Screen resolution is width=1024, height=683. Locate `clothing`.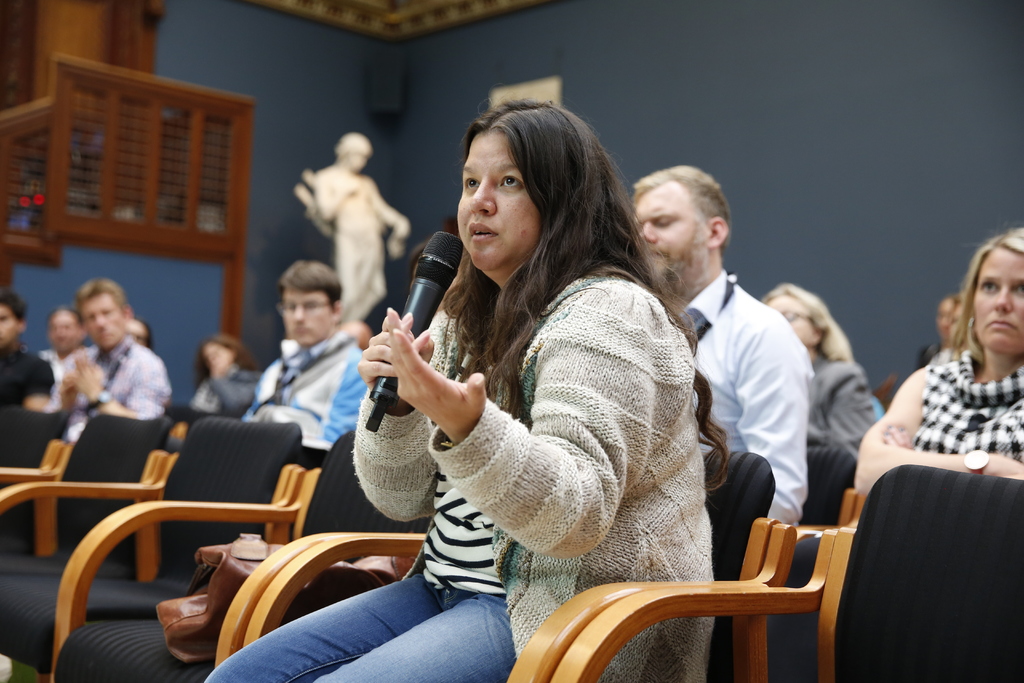
(left=203, top=266, right=714, bottom=682).
